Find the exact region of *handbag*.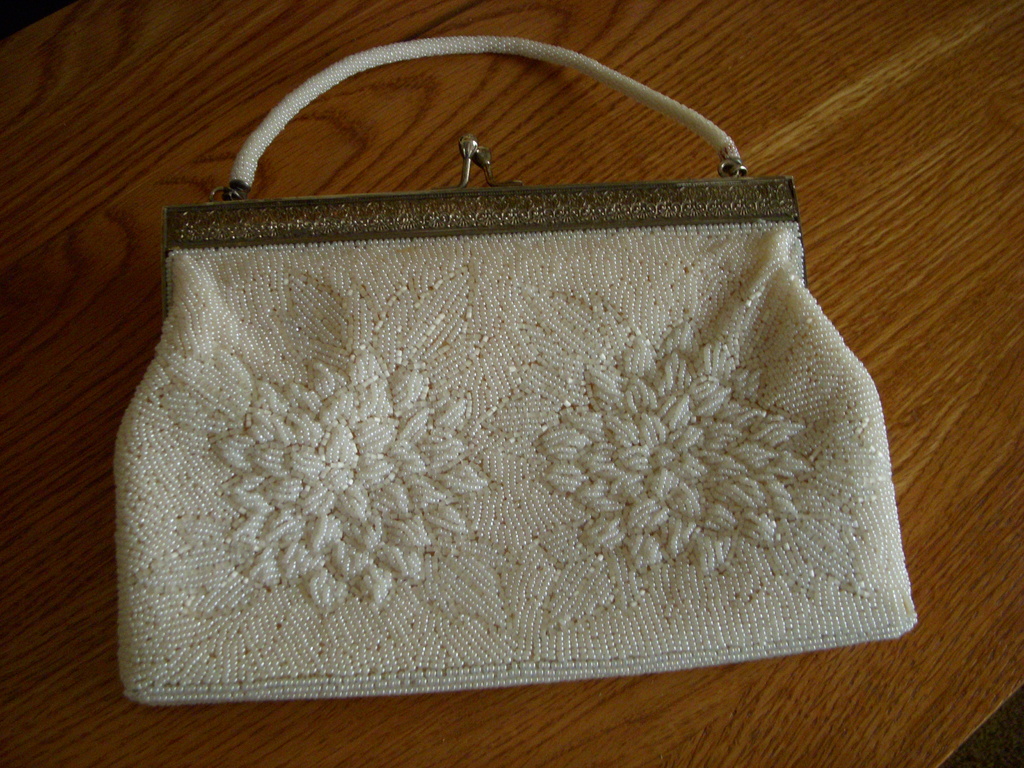
Exact region: box(107, 31, 915, 707).
